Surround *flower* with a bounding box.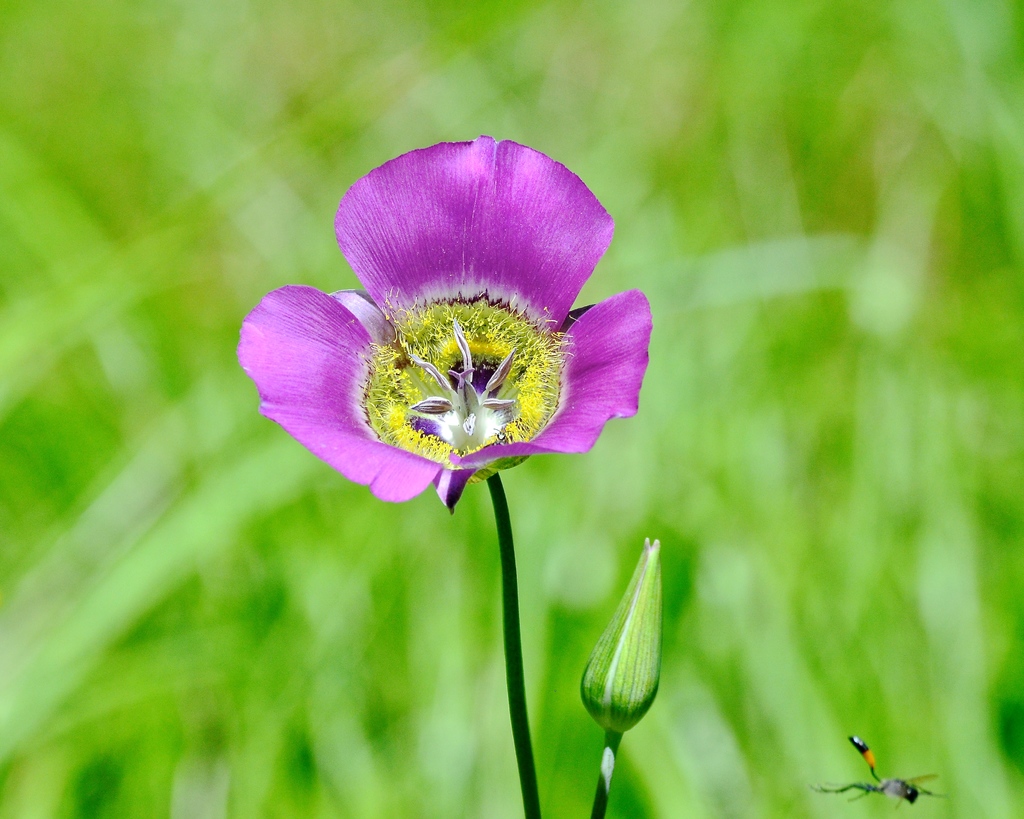
[239,130,646,513].
